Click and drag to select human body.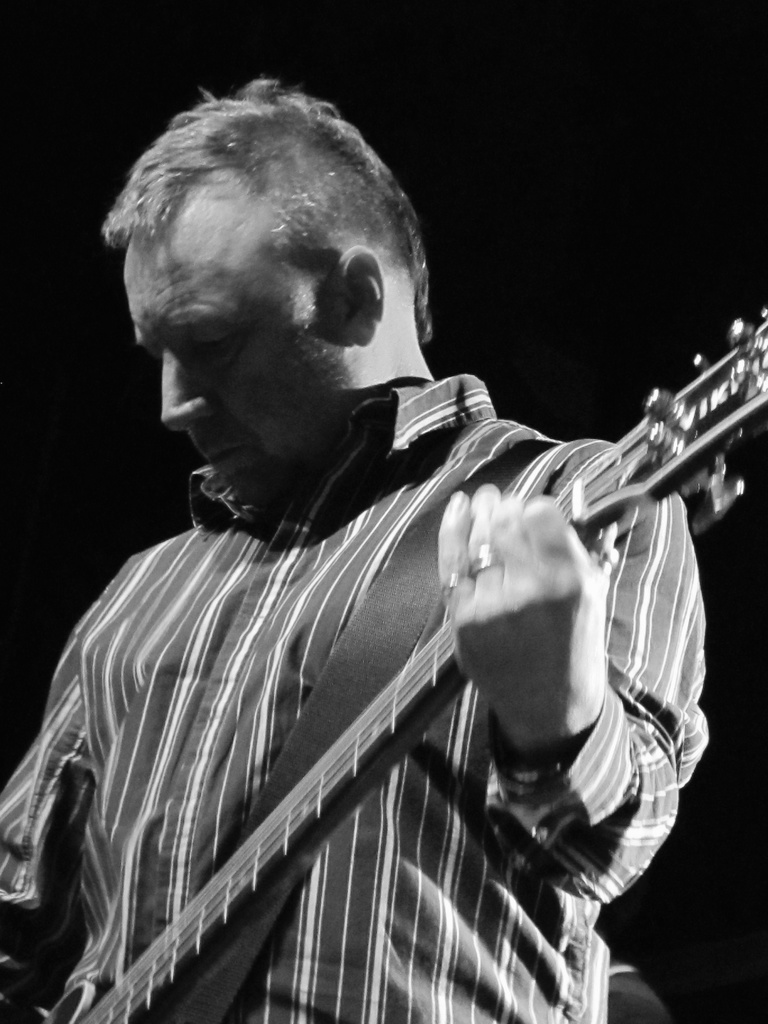
Selection: bbox=(58, 193, 753, 1023).
